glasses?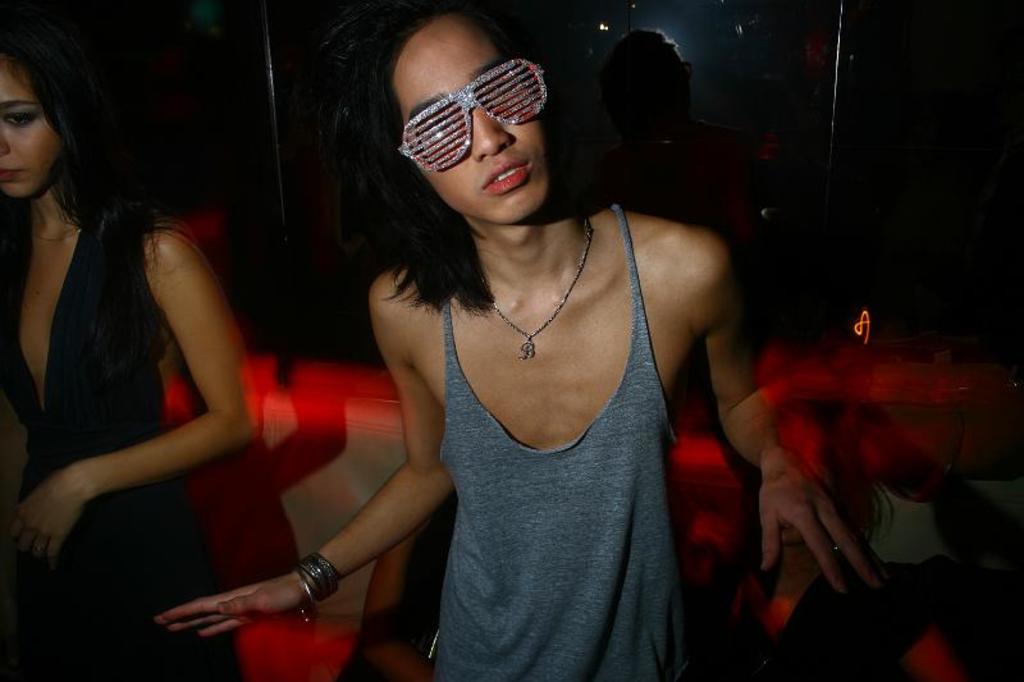
select_region(399, 58, 549, 173)
